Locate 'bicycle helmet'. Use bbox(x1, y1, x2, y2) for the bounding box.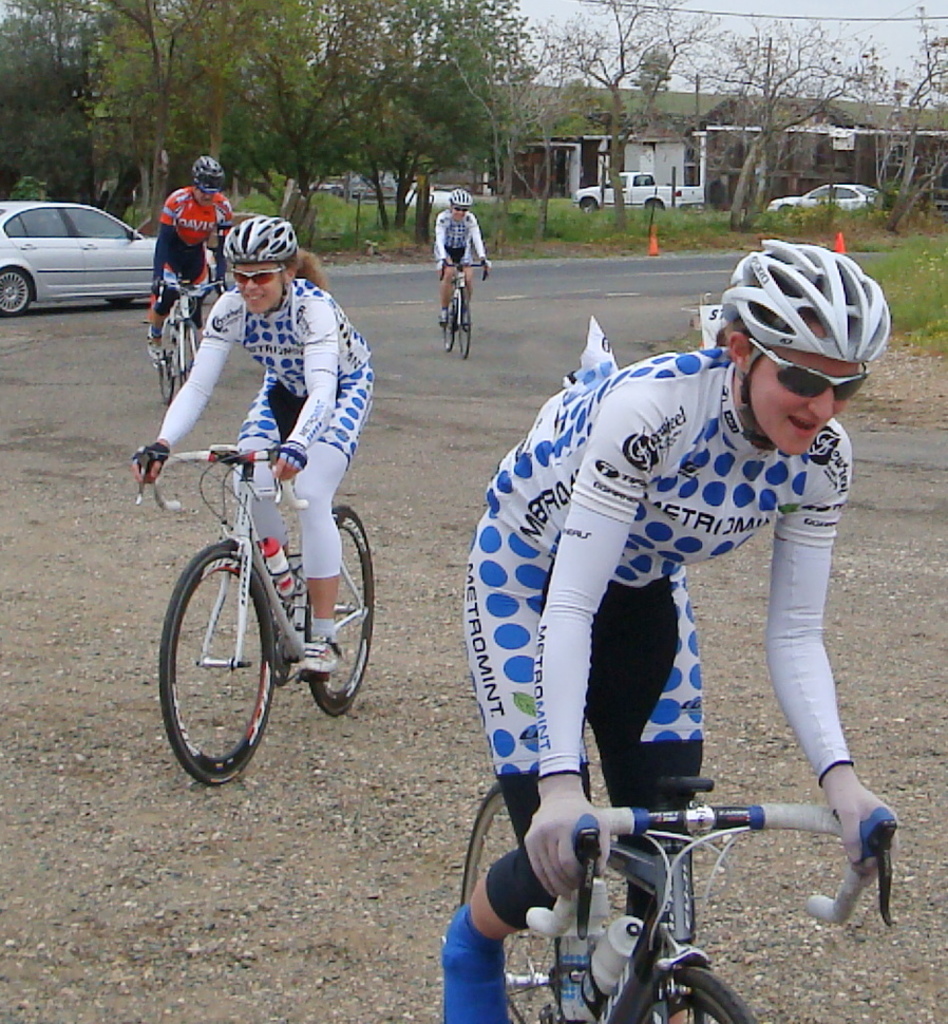
bbox(444, 189, 468, 205).
